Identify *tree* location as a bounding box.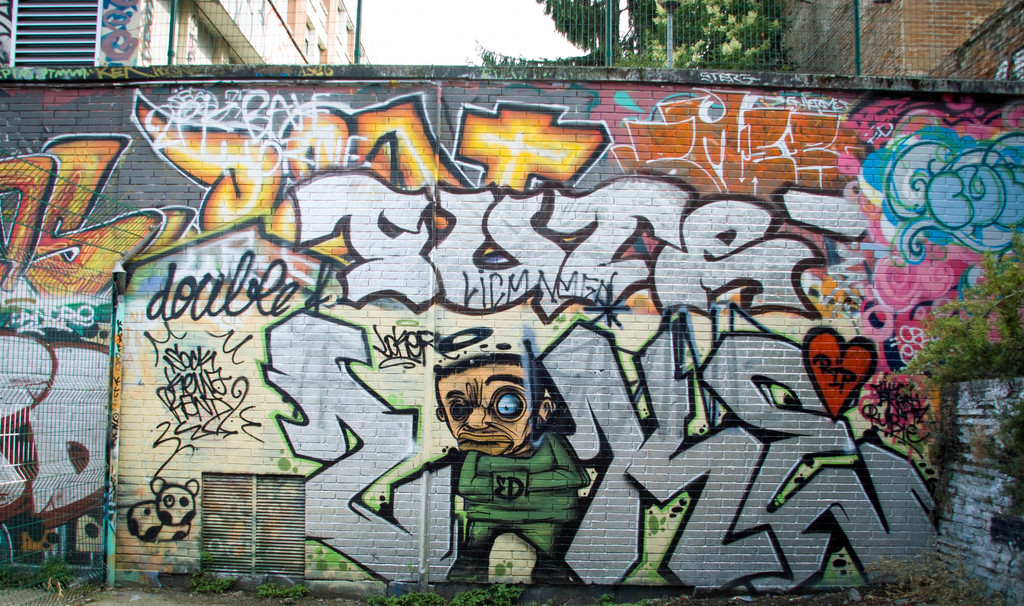
<region>458, 0, 793, 99</region>.
